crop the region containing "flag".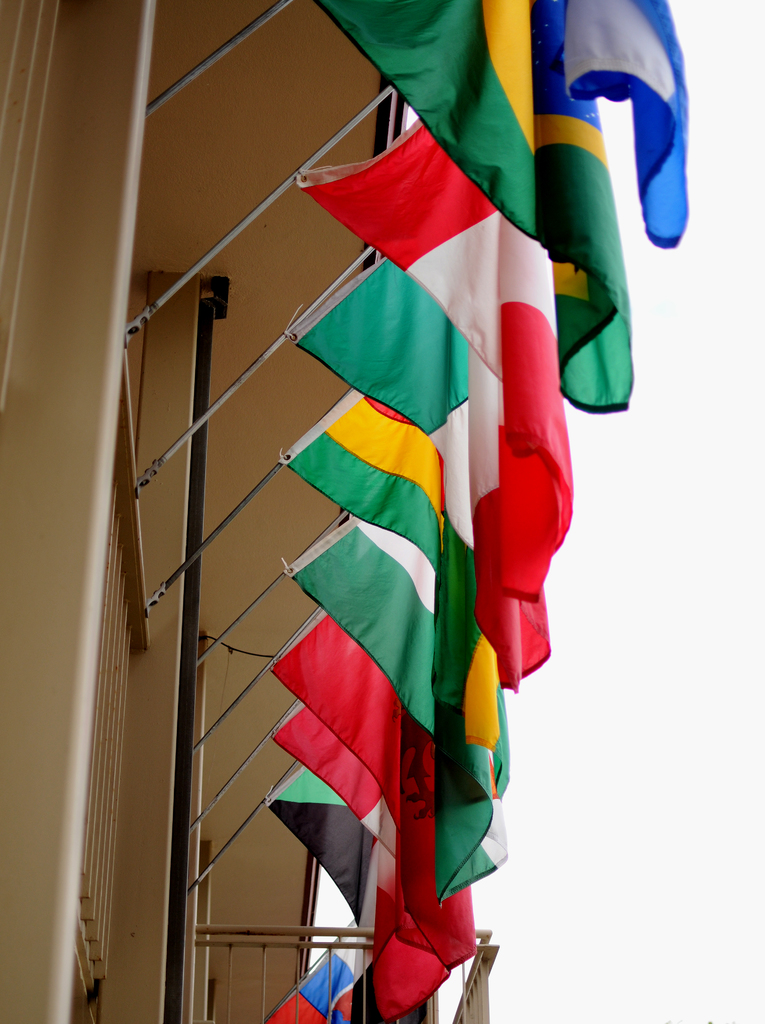
Crop region: detection(388, 797, 470, 1023).
